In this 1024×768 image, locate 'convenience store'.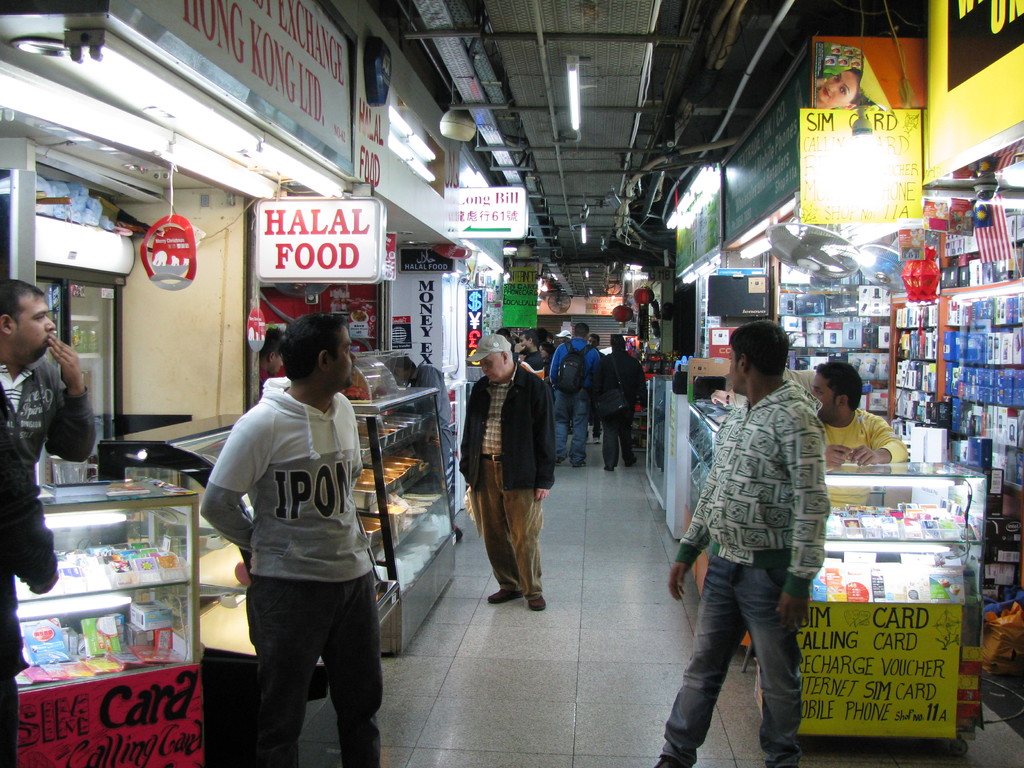
Bounding box: rect(0, 0, 1023, 767).
